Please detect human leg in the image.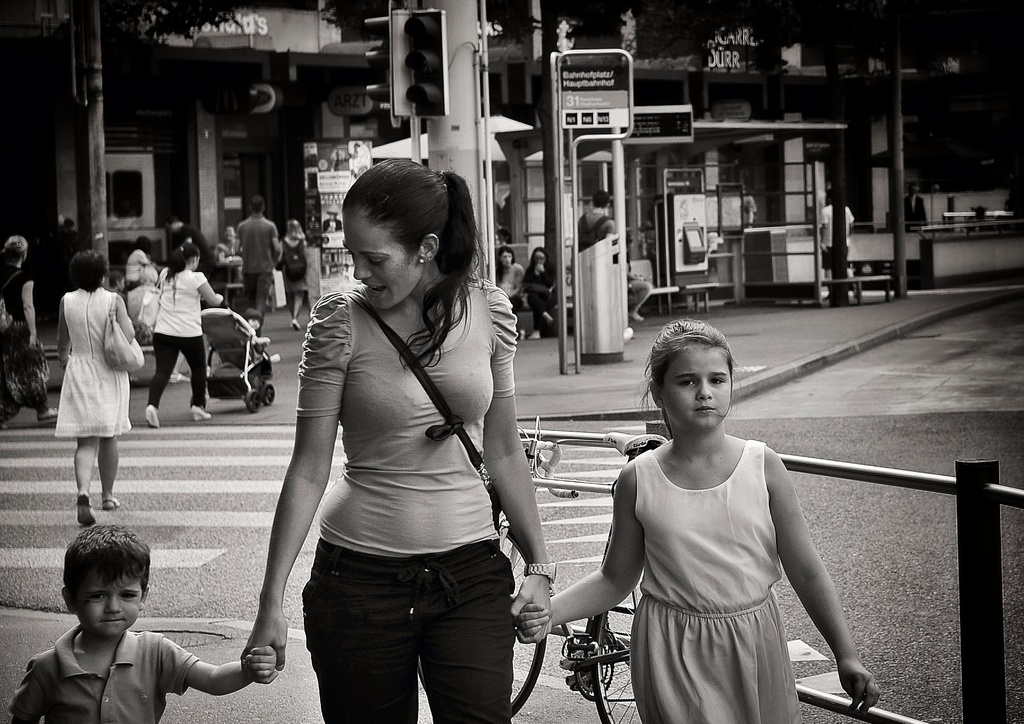
289, 293, 301, 324.
